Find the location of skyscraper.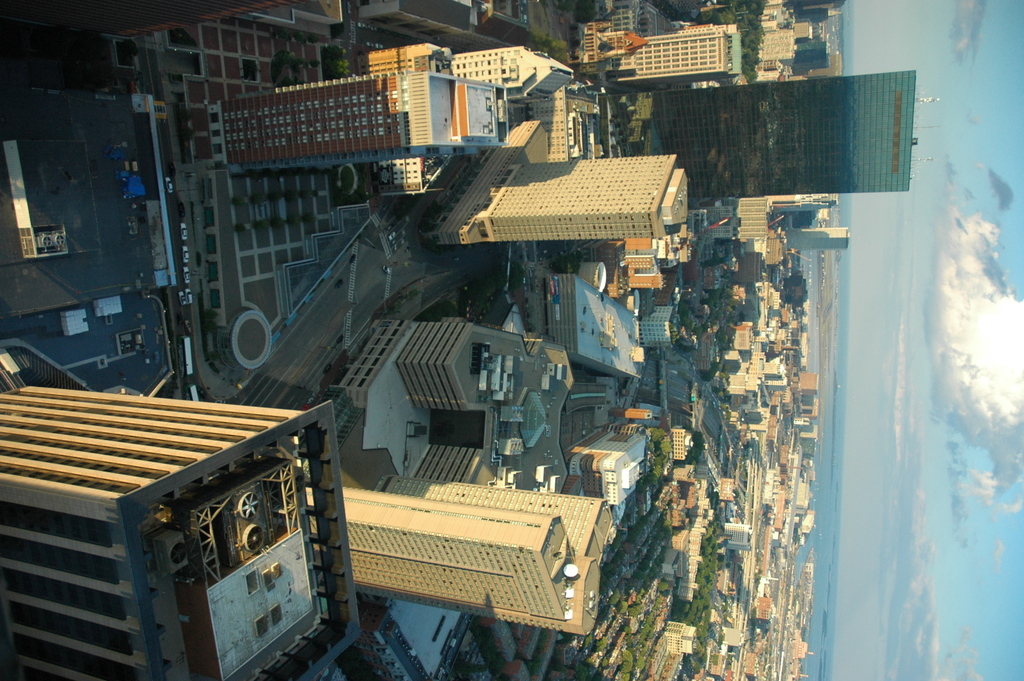
Location: x1=634 y1=305 x2=679 y2=349.
